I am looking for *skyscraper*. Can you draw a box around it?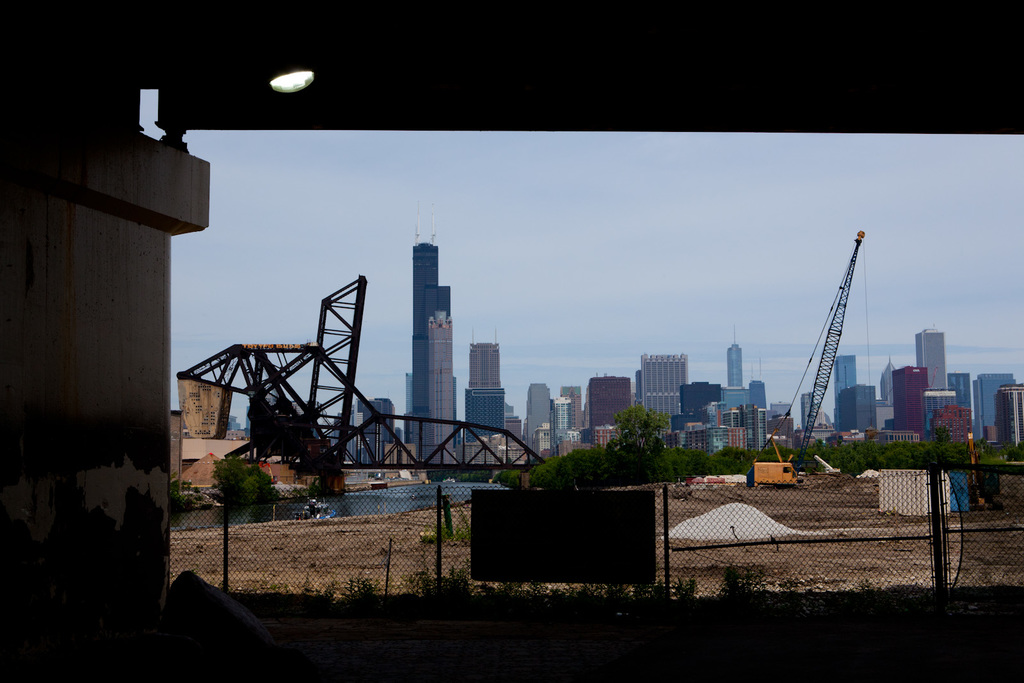
Sure, the bounding box is [830,353,877,437].
